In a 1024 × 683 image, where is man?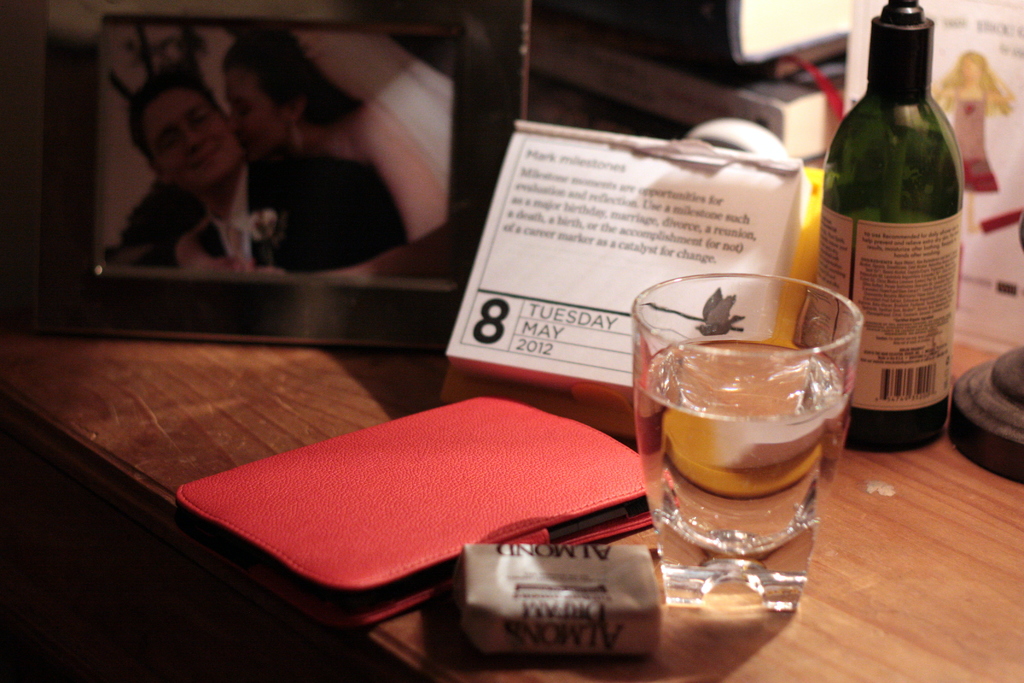
Rect(129, 62, 412, 270).
